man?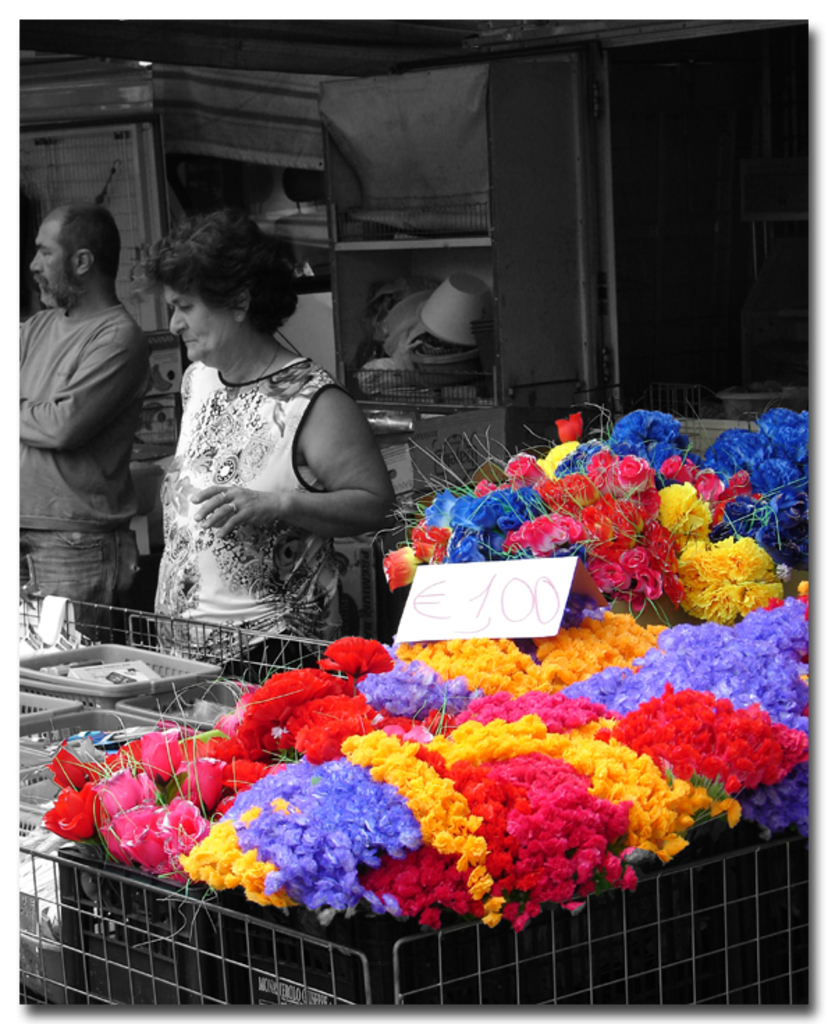
left=13, top=214, right=138, bottom=612
